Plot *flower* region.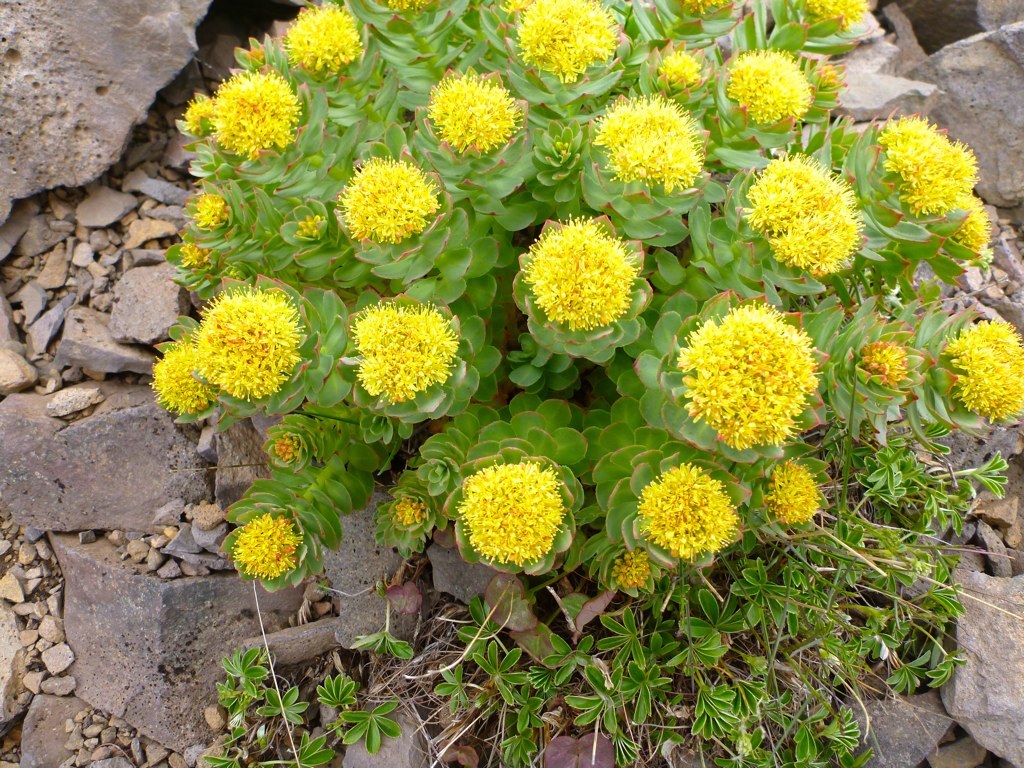
Plotted at BBox(451, 443, 588, 573).
